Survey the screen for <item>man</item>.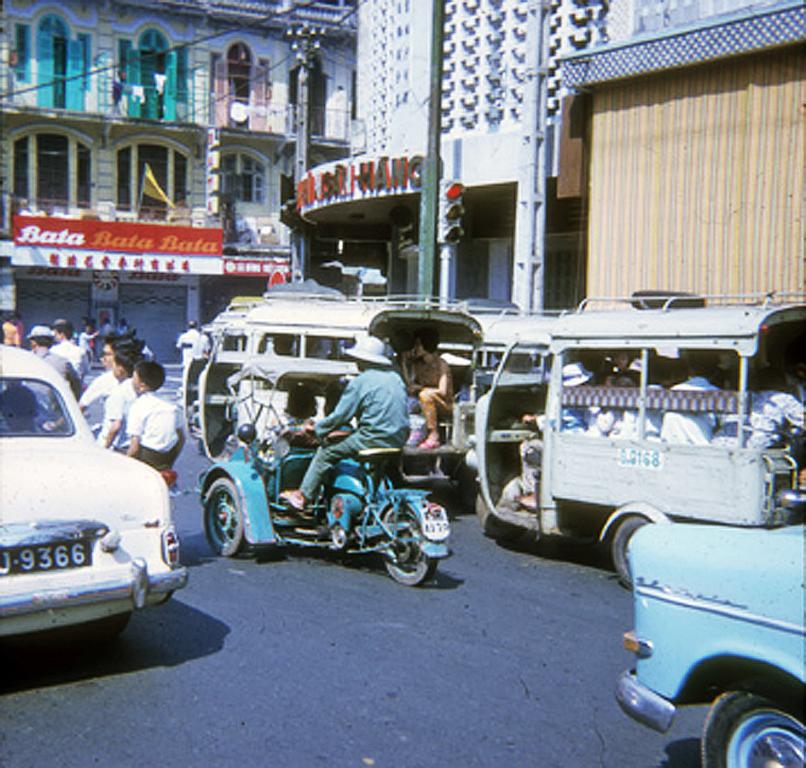
Survey found: [left=43, top=321, right=84, bottom=369].
